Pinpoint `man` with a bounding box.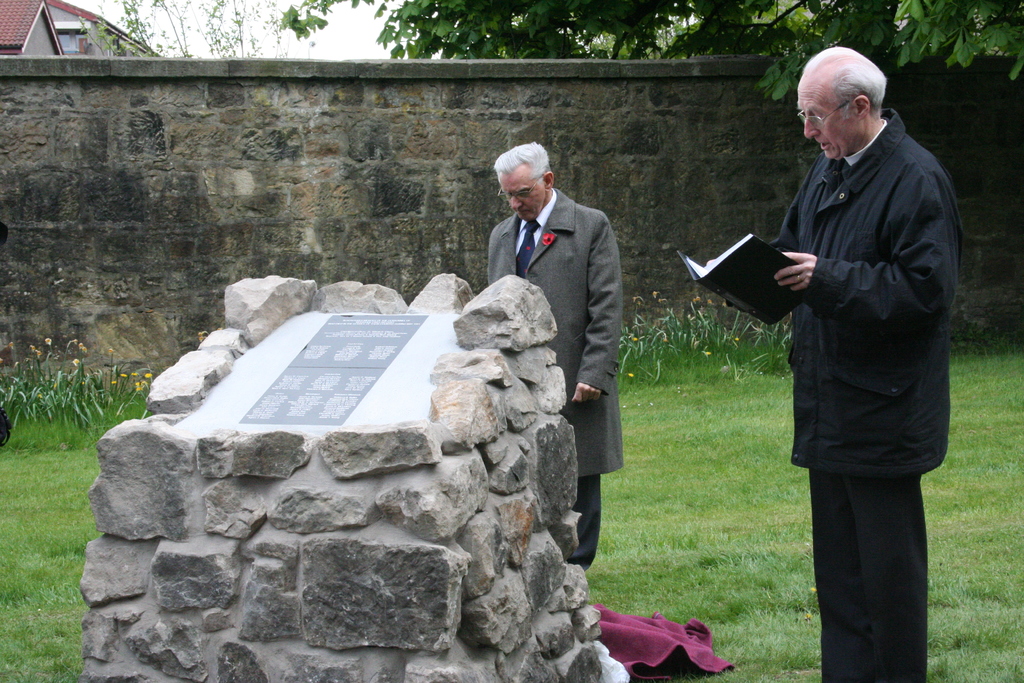
479:142:627:577.
